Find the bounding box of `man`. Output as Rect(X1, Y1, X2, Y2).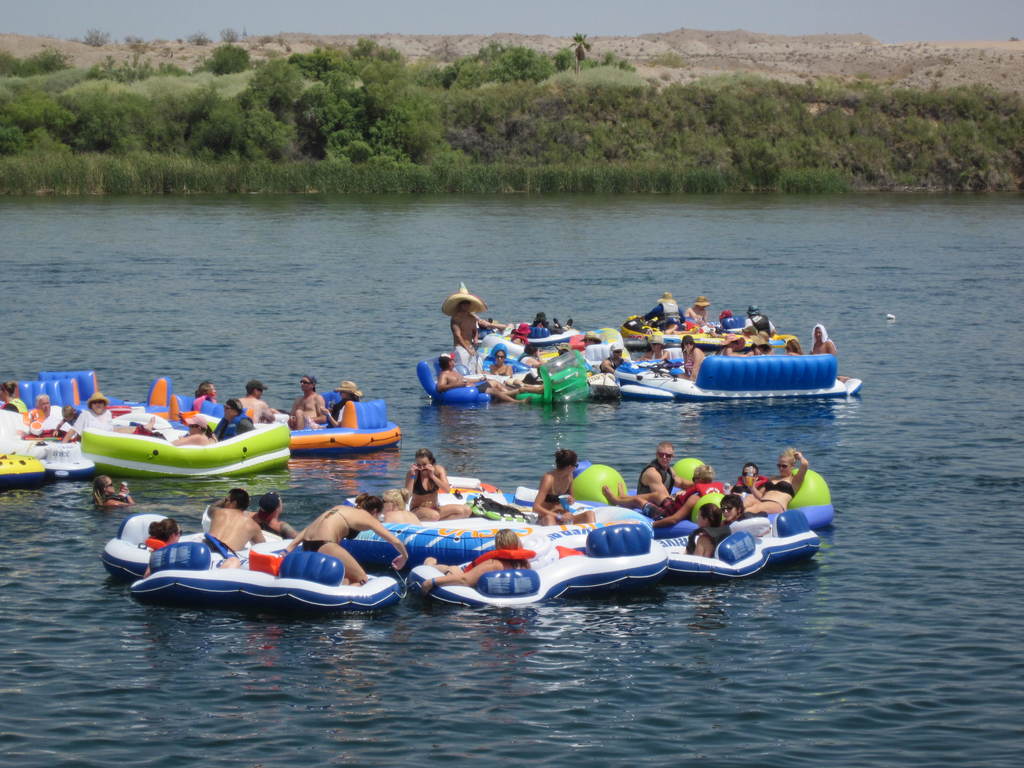
Rect(292, 377, 323, 428).
